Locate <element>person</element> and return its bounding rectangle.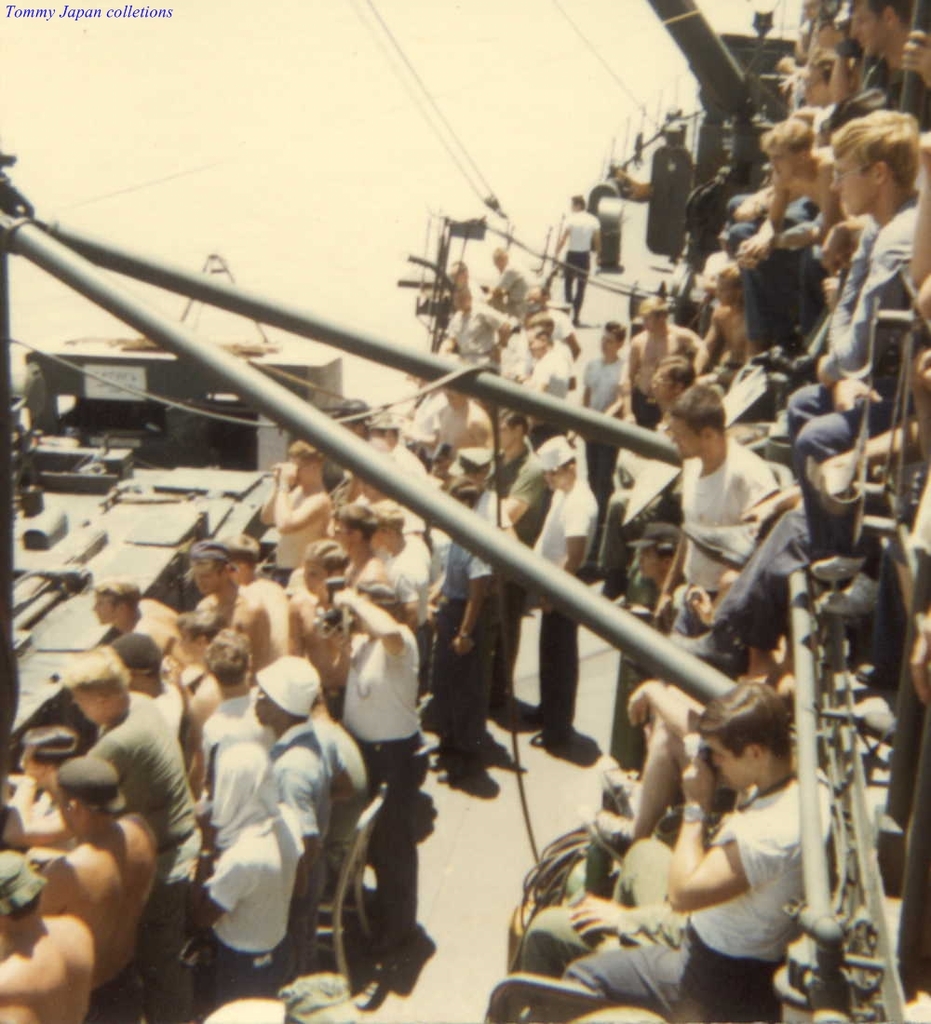
(448, 263, 492, 312).
